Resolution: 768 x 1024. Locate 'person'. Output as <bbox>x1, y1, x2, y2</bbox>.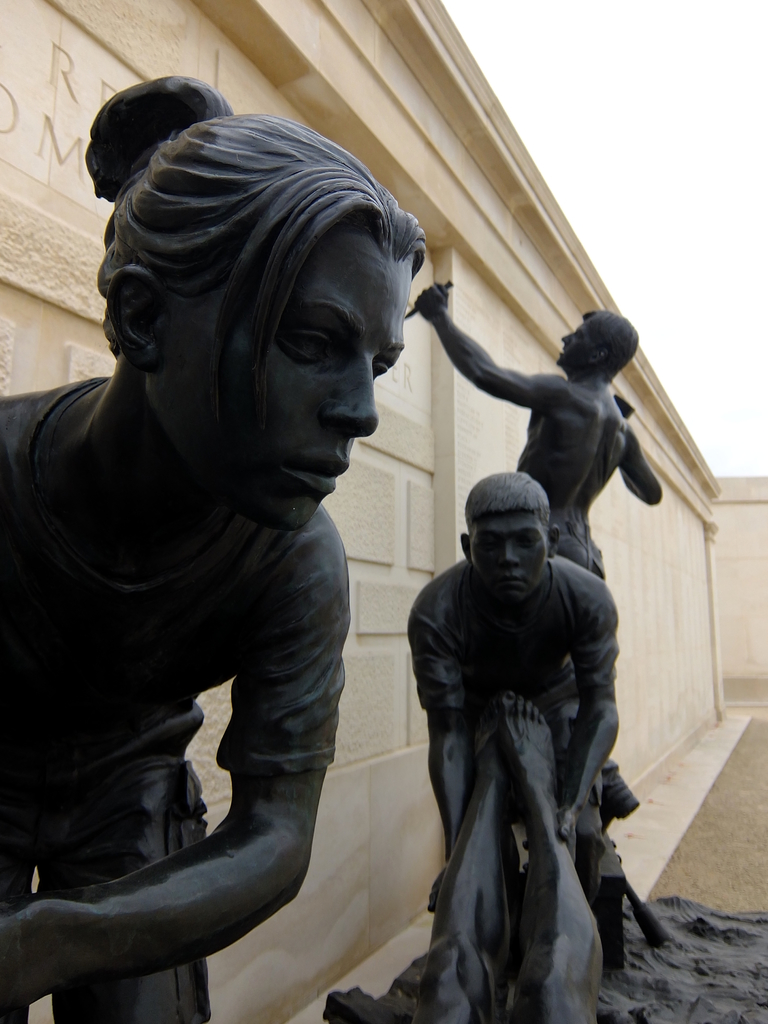
<bbox>422, 697, 602, 1023</bbox>.
